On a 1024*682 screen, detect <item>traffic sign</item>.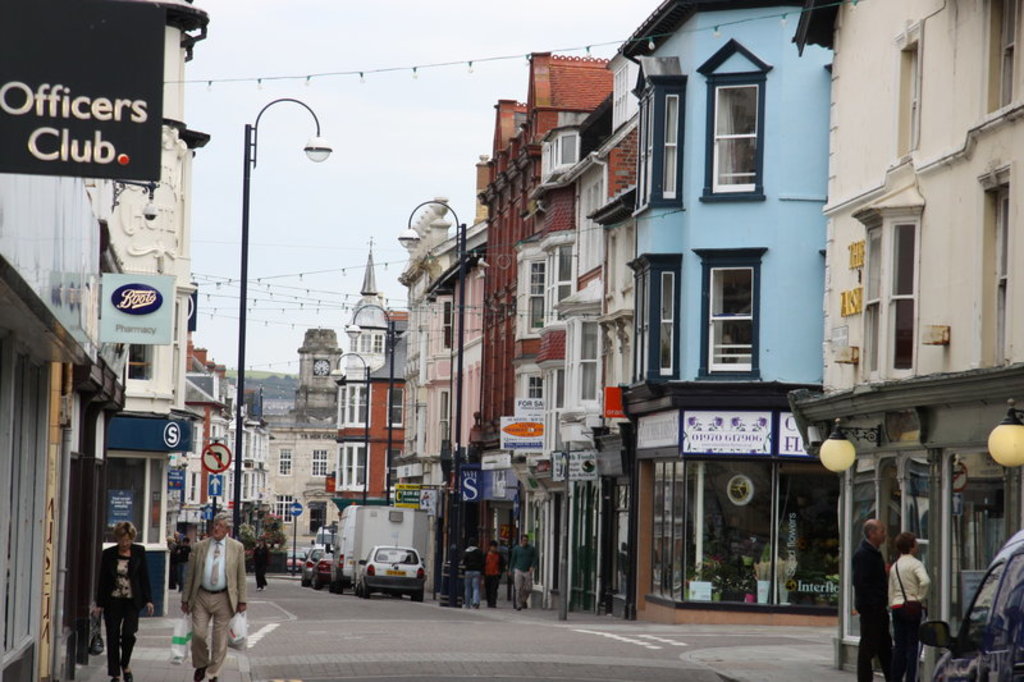
Rect(202, 441, 230, 473).
